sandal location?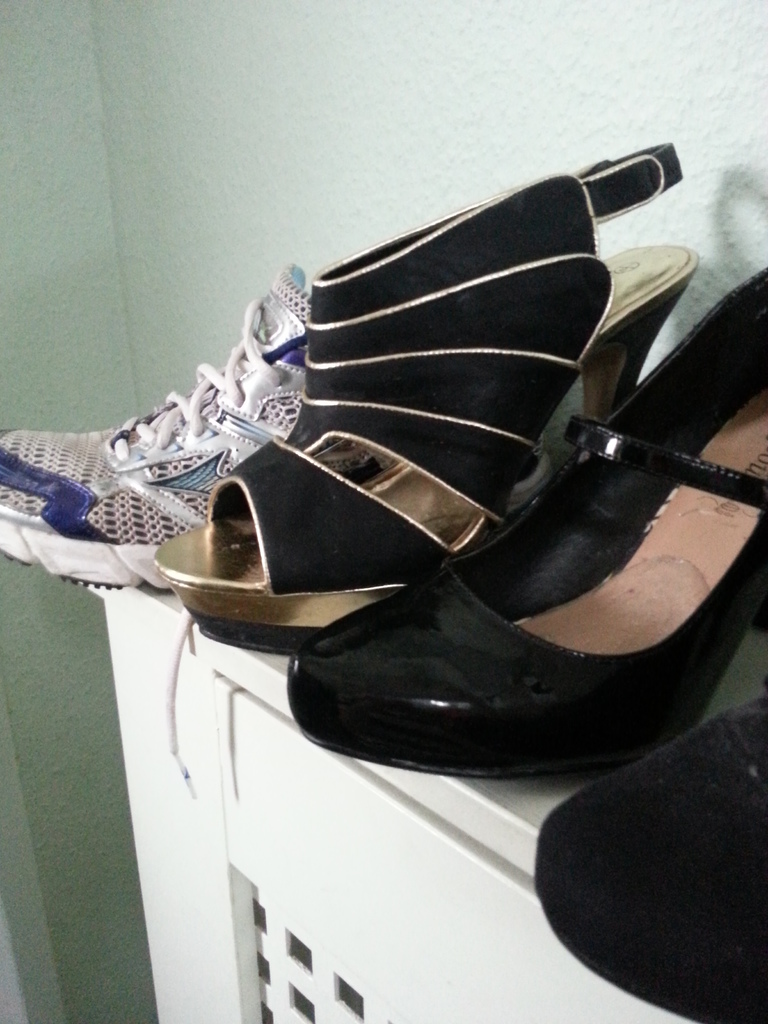
crop(282, 268, 767, 777)
